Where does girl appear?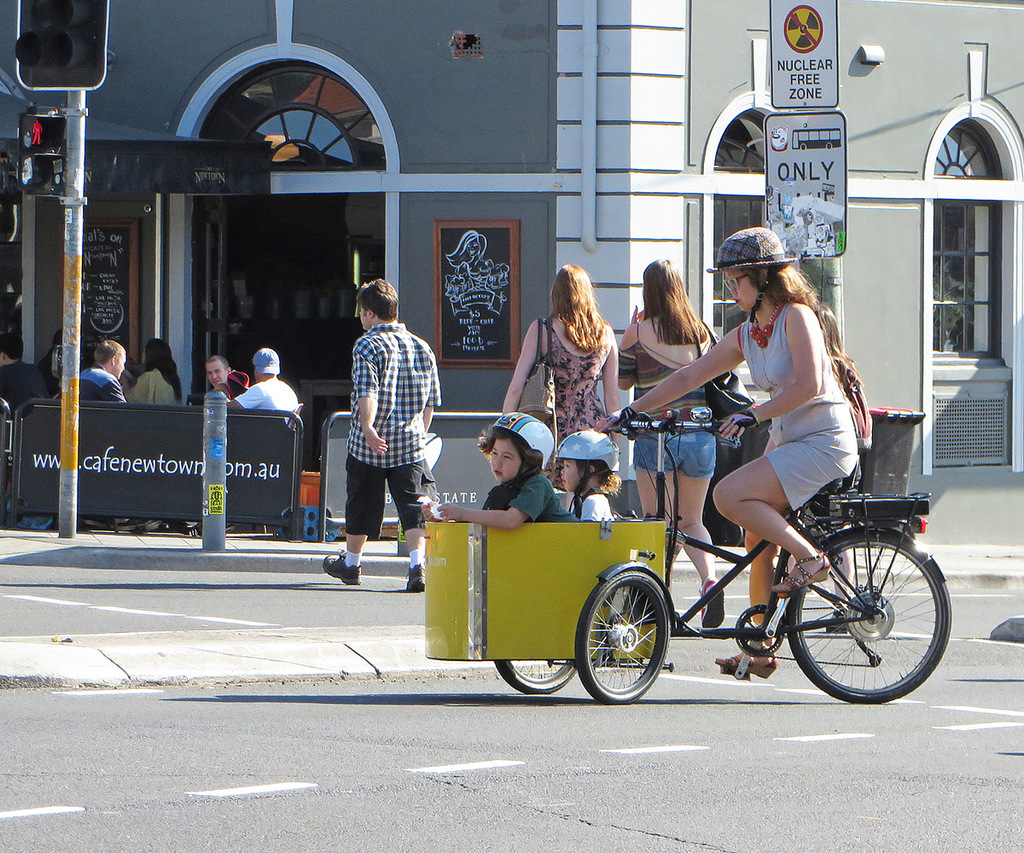
Appears at <bbox>123, 340, 182, 409</bbox>.
